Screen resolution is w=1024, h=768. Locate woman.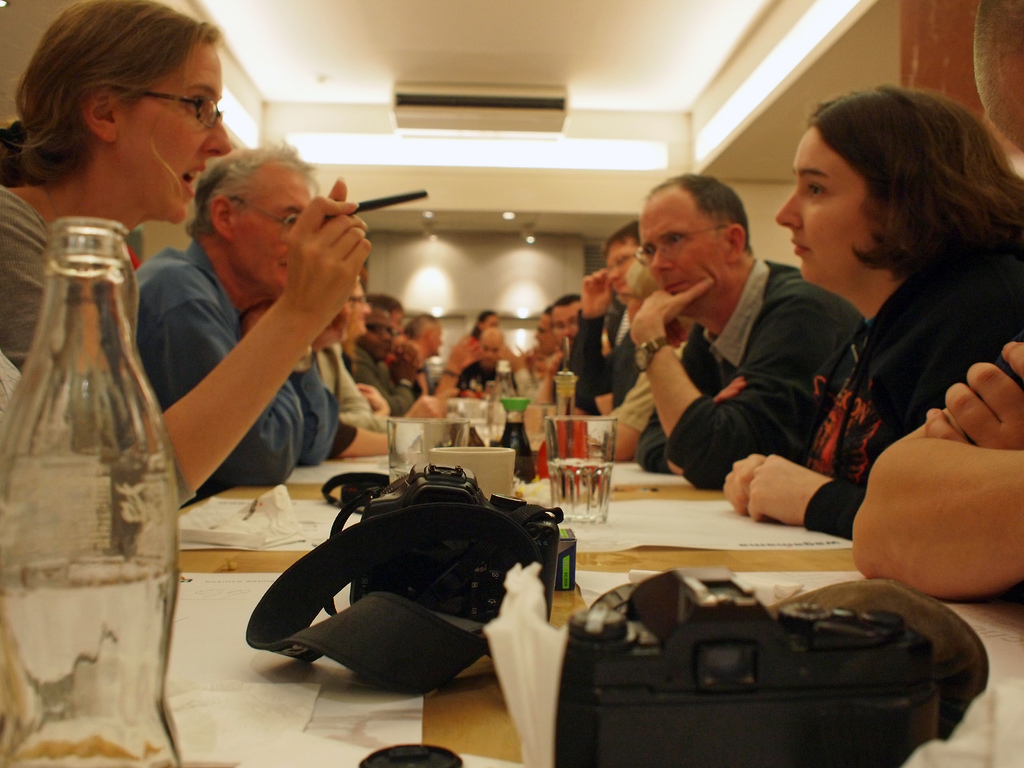
crop(728, 78, 1023, 566).
